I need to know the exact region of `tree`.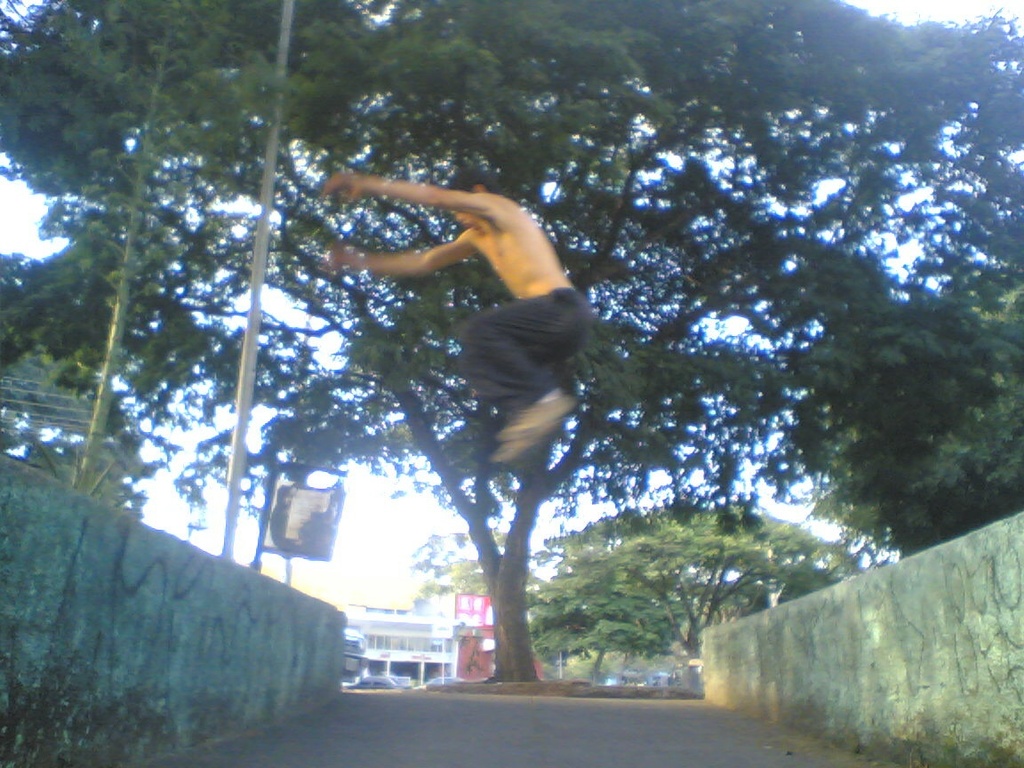
Region: bbox=(0, 251, 178, 511).
